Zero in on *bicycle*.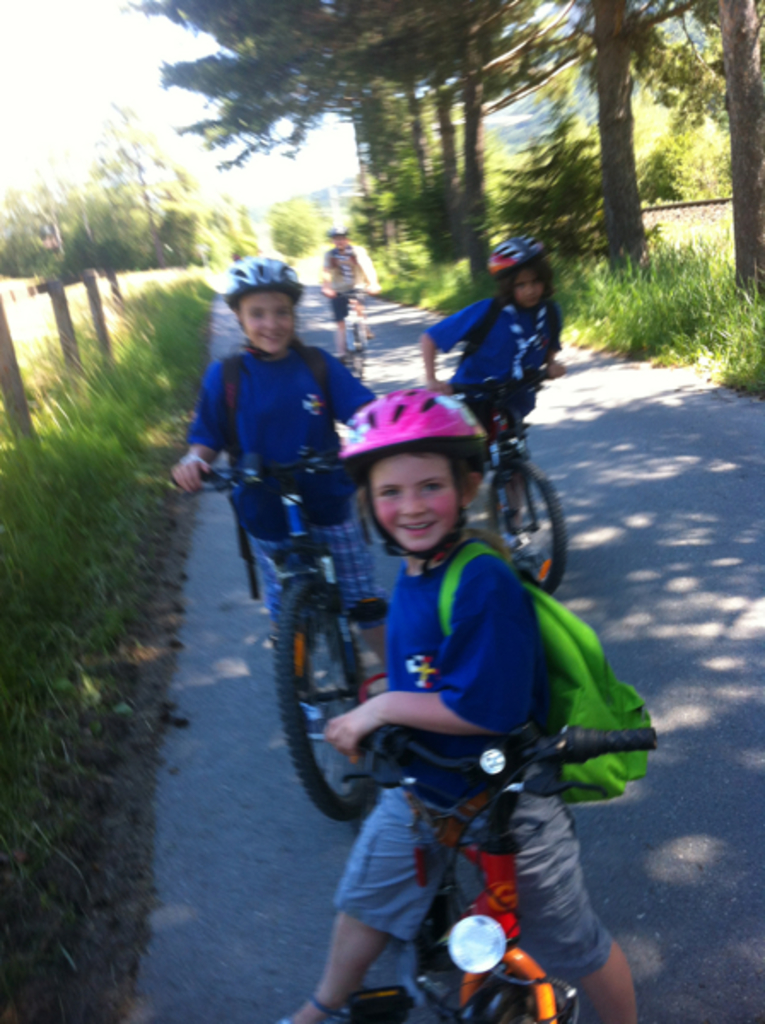
Zeroed in: Rect(444, 358, 564, 604).
